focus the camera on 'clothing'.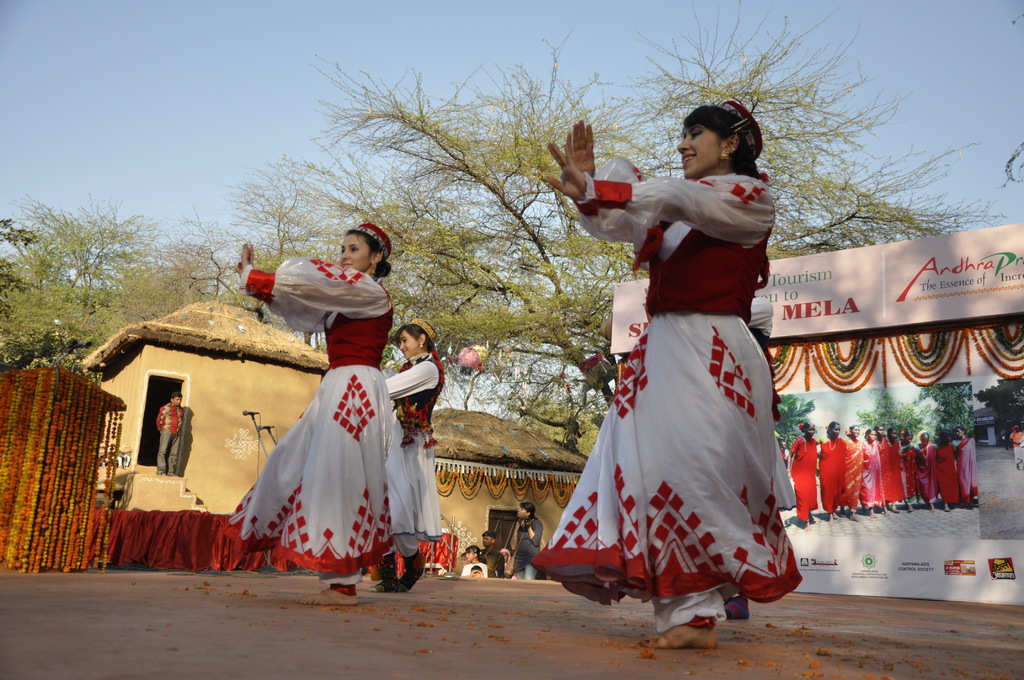
Focus region: 260:268:374:559.
